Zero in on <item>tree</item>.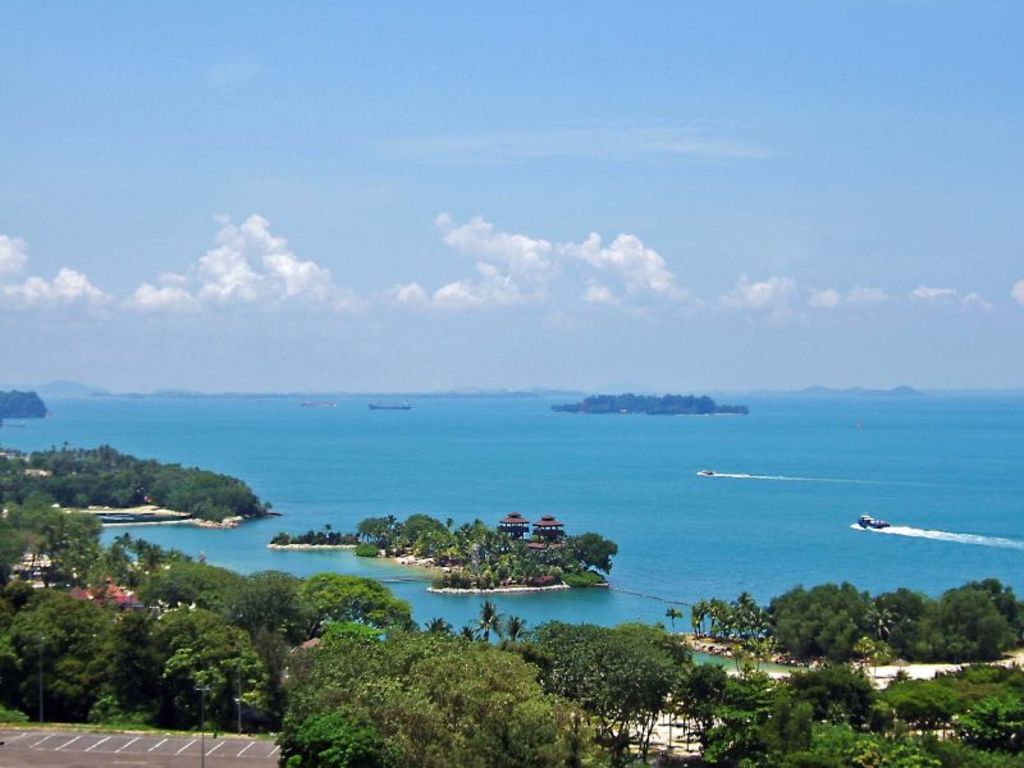
Zeroed in: box=[771, 579, 870, 662].
